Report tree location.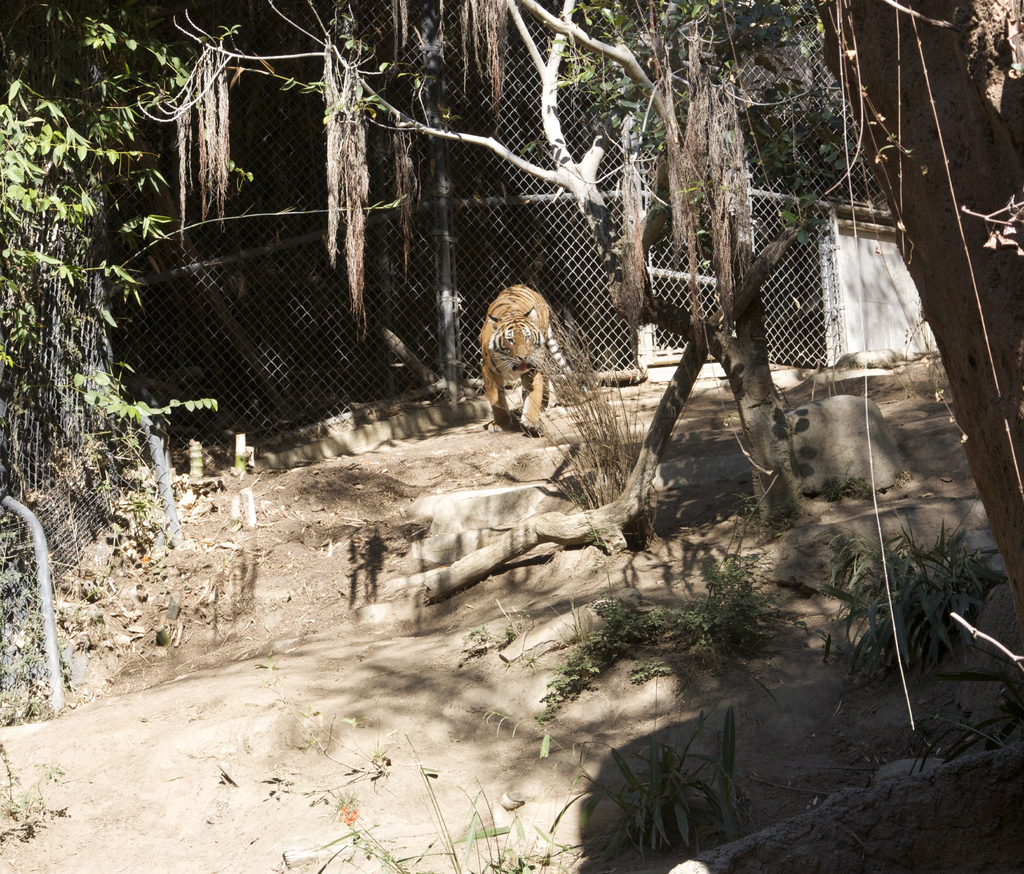
Report: [left=75, top=0, right=896, bottom=559].
